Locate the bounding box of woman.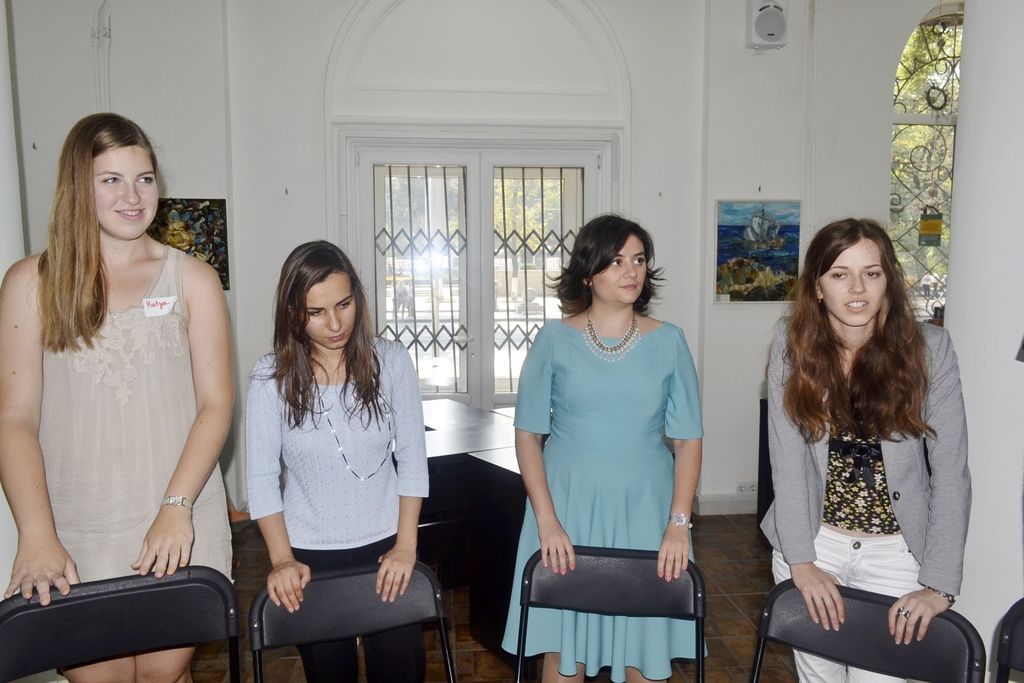
Bounding box: [left=500, top=215, right=703, bottom=682].
